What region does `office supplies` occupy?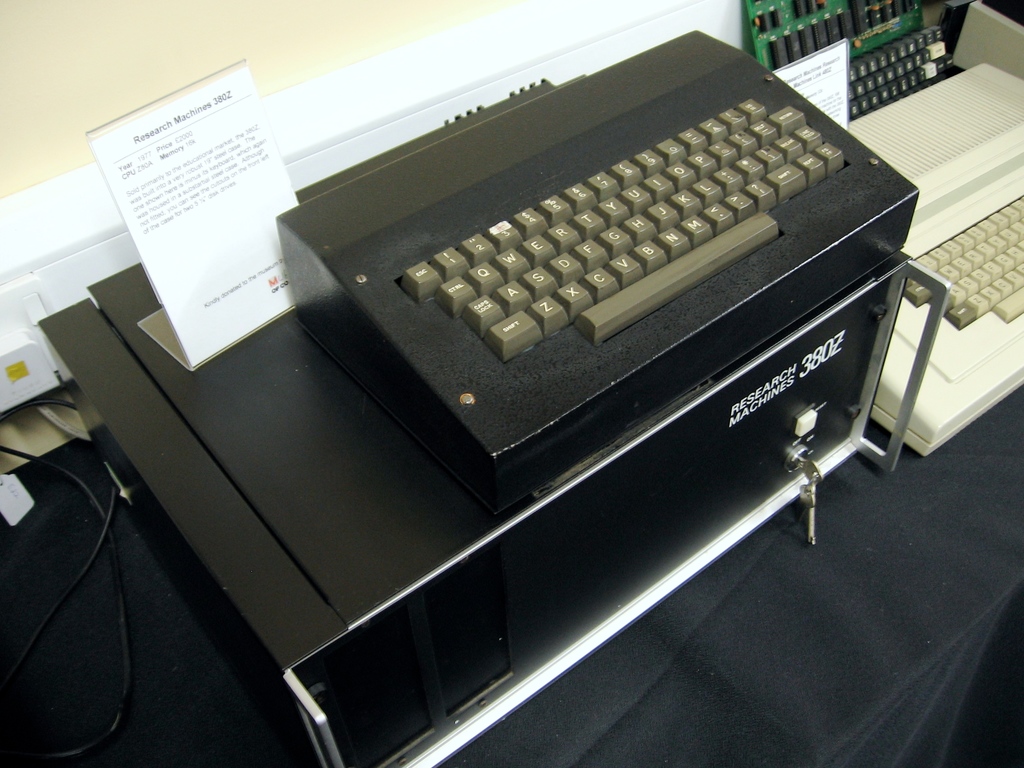
737,0,1017,64.
